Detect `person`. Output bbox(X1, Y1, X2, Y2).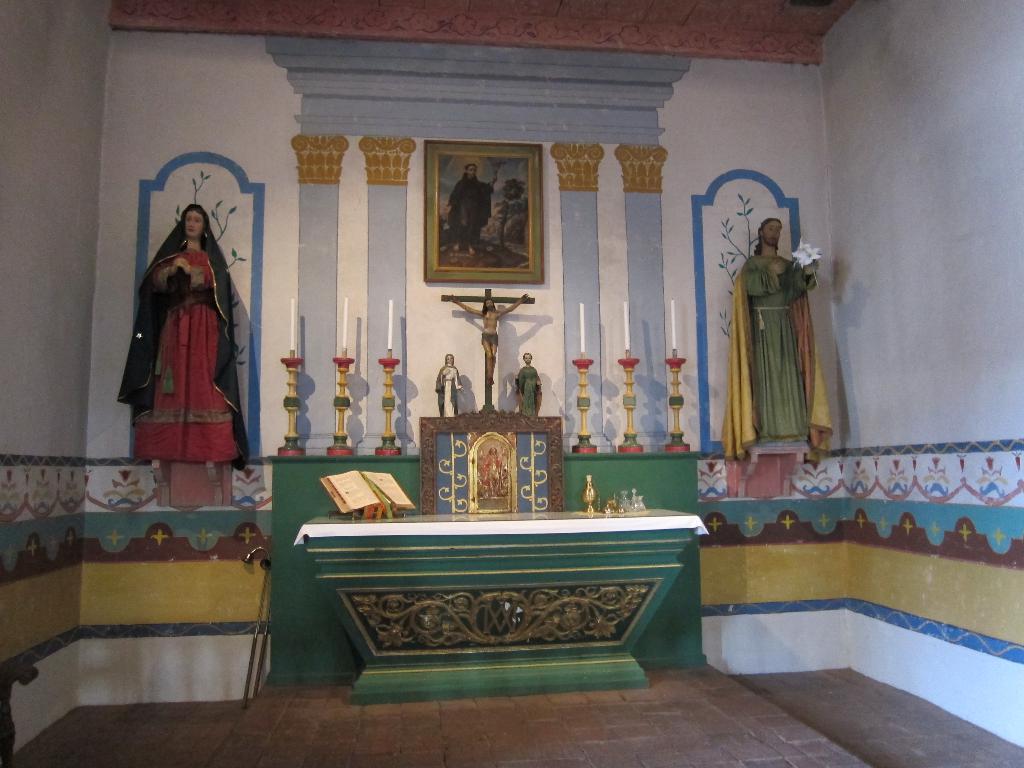
bbox(435, 352, 465, 420).
